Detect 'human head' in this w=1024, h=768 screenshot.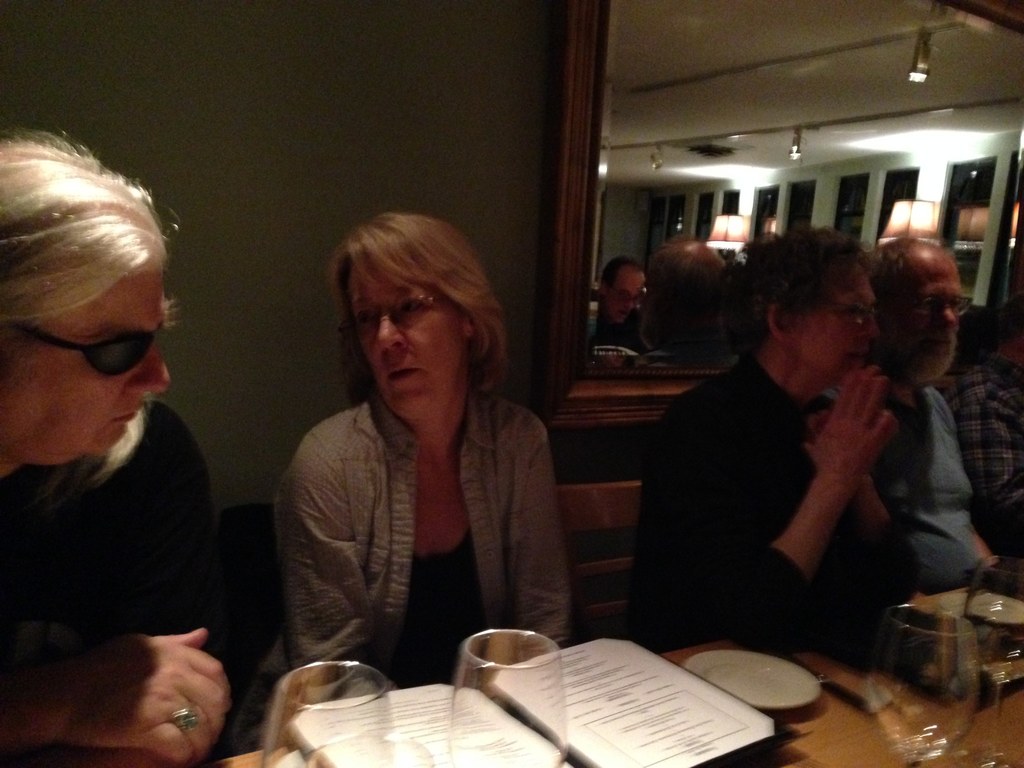
Detection: [left=874, top=236, right=965, bottom=390].
